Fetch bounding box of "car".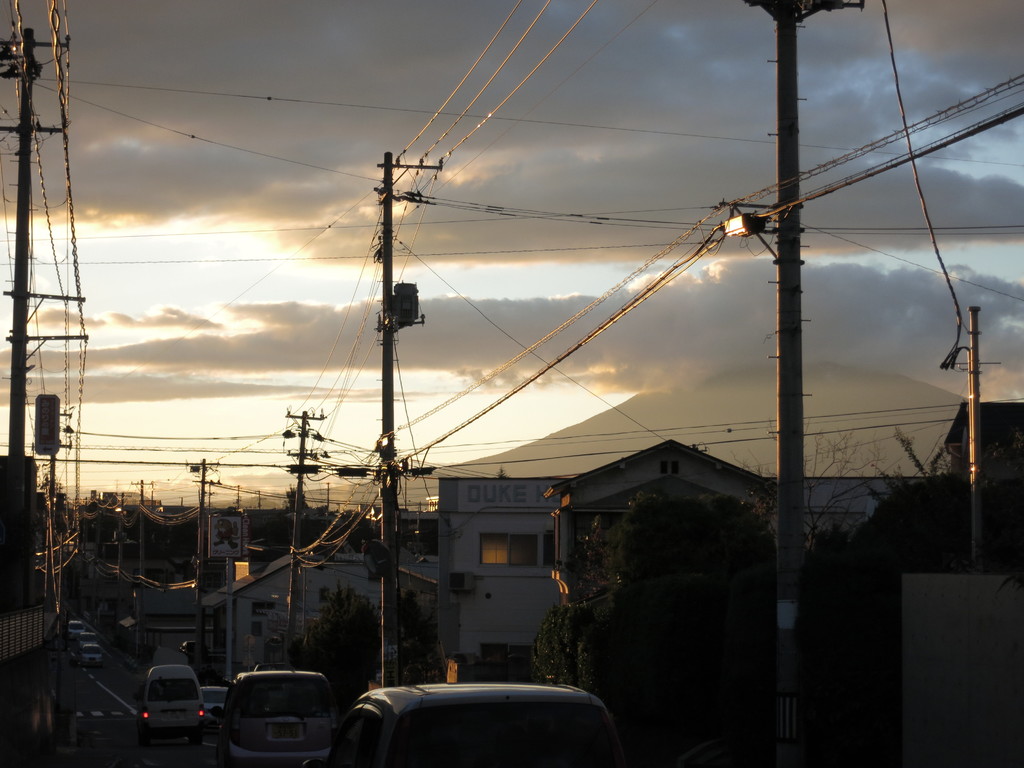
Bbox: box=[70, 620, 84, 641].
